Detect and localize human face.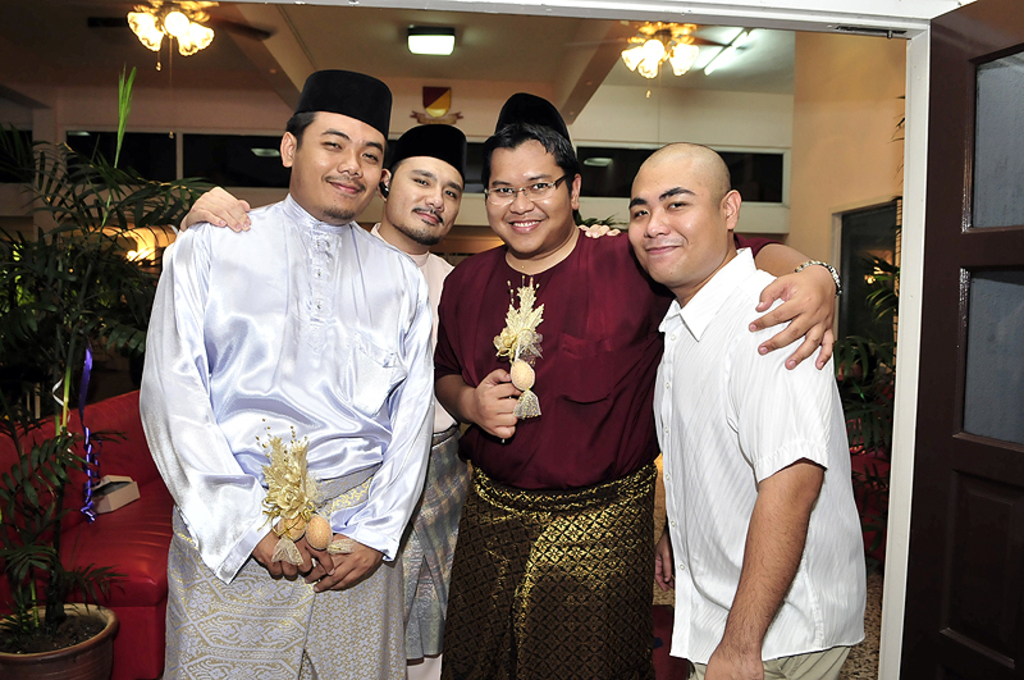
Localized at Rect(623, 169, 726, 280).
